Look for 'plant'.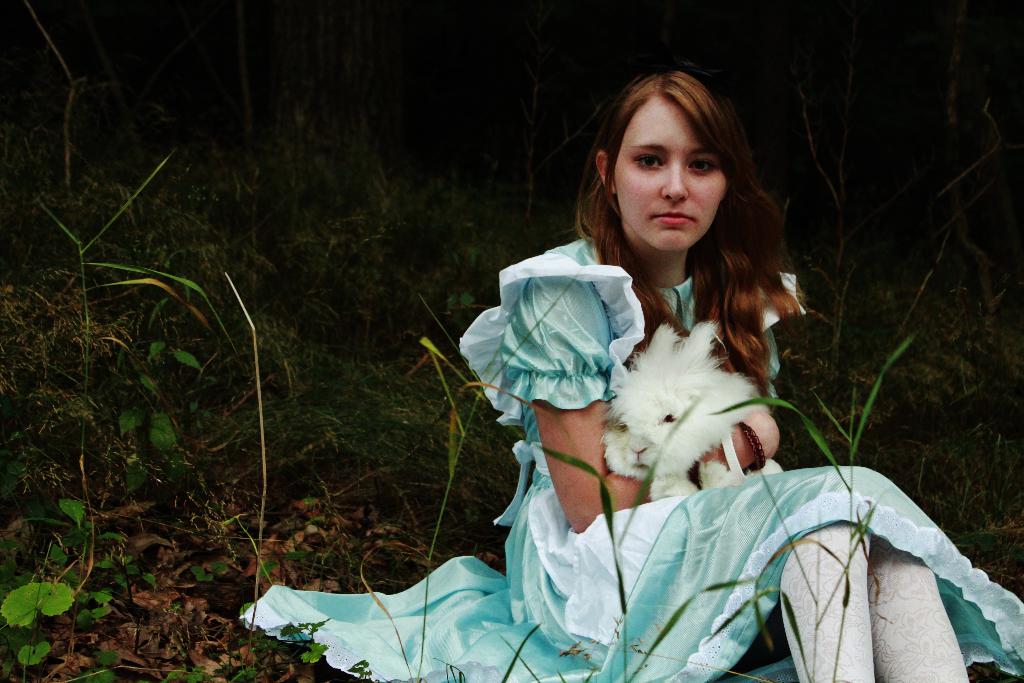
Found: <region>447, 290, 470, 308</region>.
